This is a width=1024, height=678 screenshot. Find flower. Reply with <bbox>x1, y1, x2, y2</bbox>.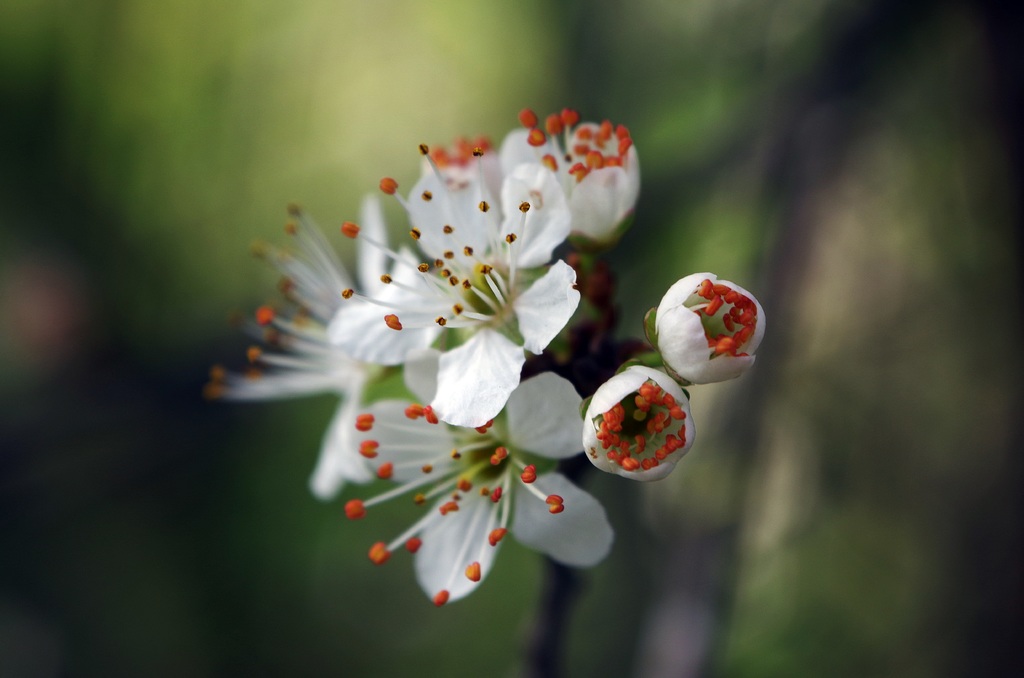
<bbox>206, 106, 766, 609</bbox>.
